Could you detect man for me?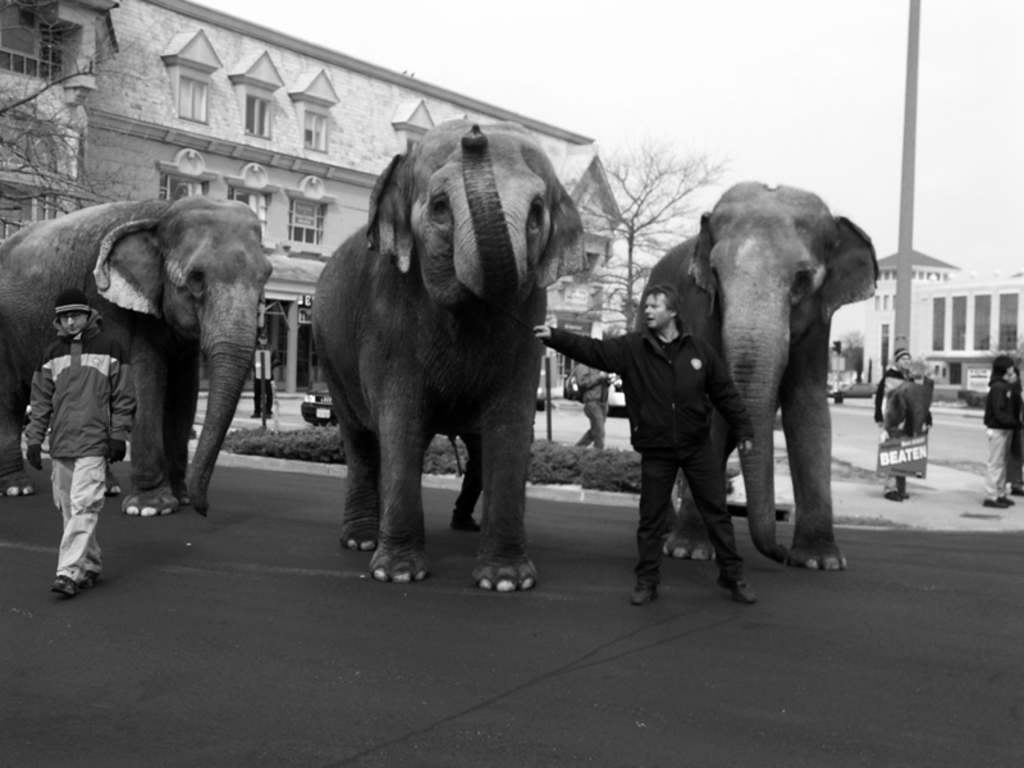
Detection result: [left=877, top=344, right=910, bottom=439].
